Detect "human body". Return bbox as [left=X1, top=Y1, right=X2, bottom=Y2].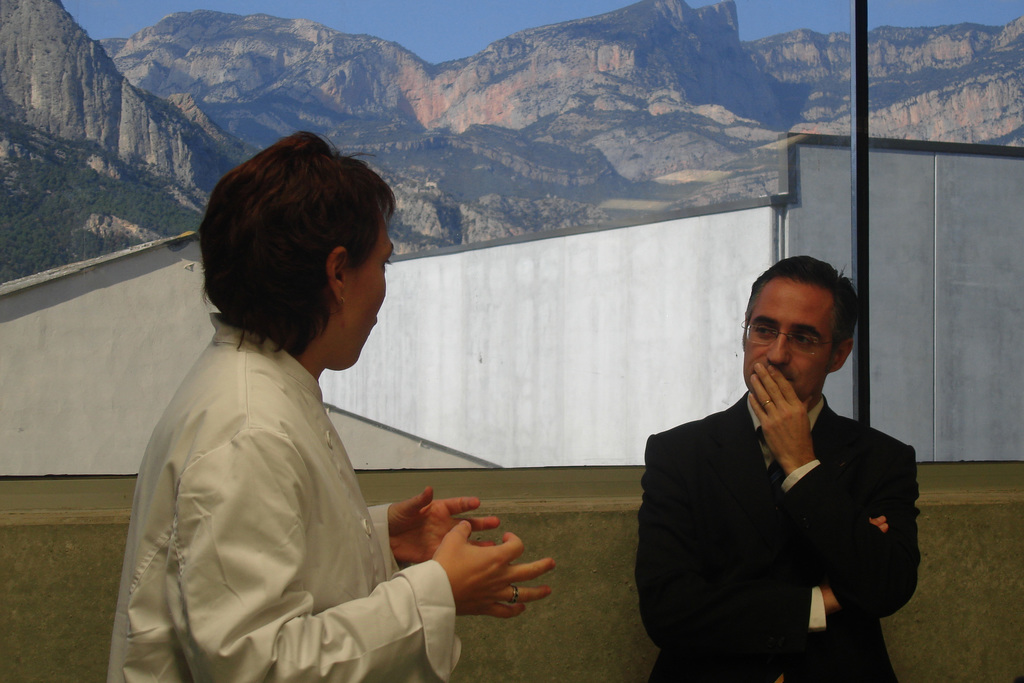
[left=122, top=169, right=520, bottom=679].
